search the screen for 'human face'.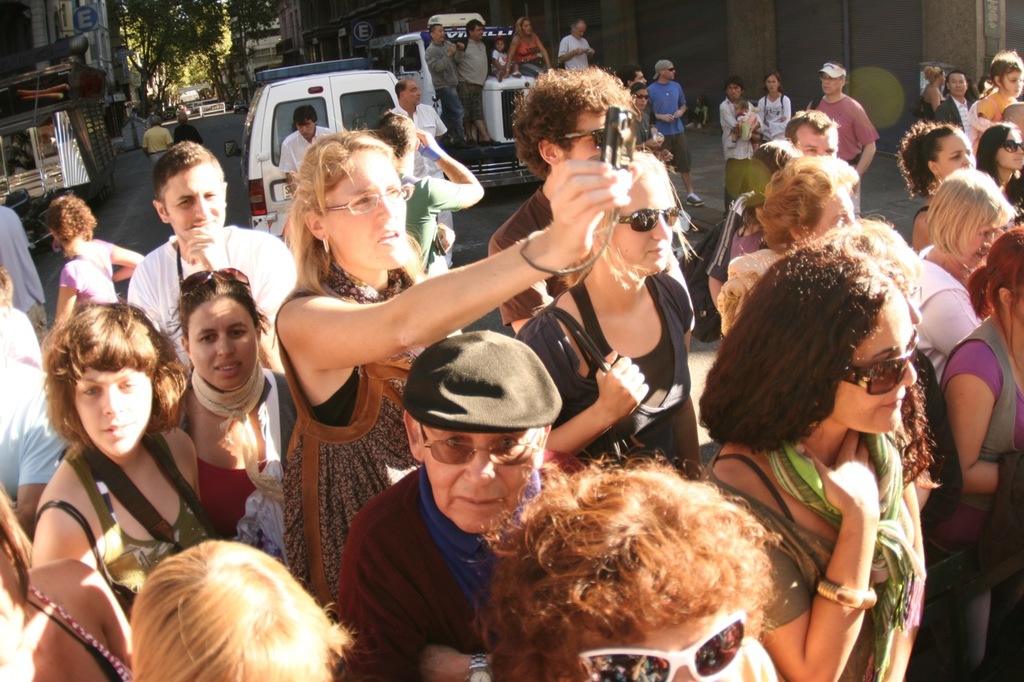
Found at locate(609, 164, 675, 273).
